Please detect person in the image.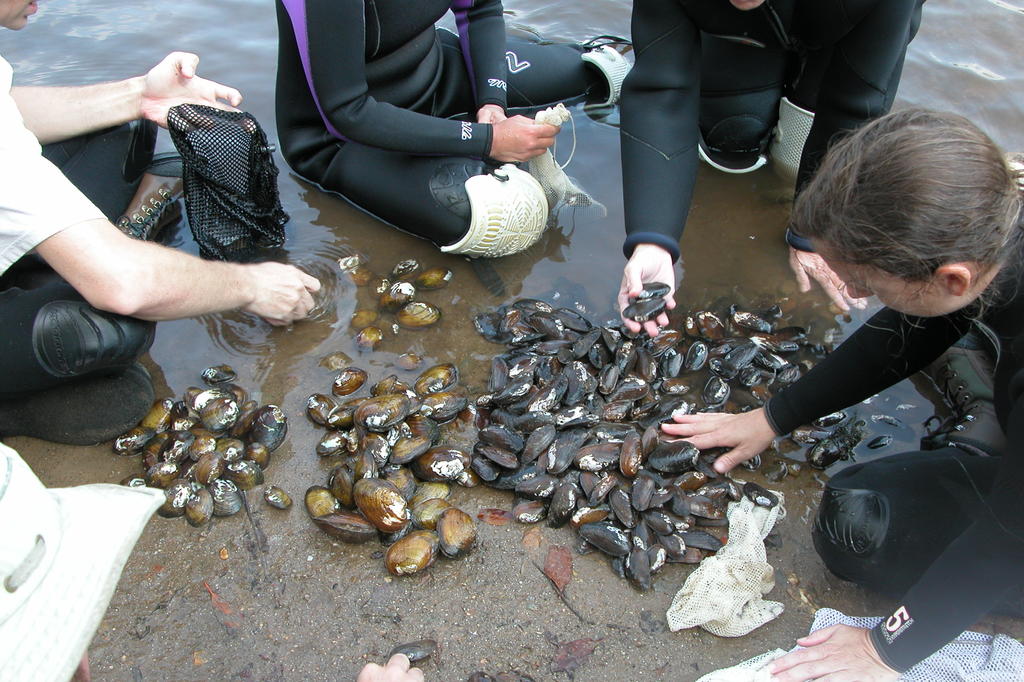
274:0:636:262.
